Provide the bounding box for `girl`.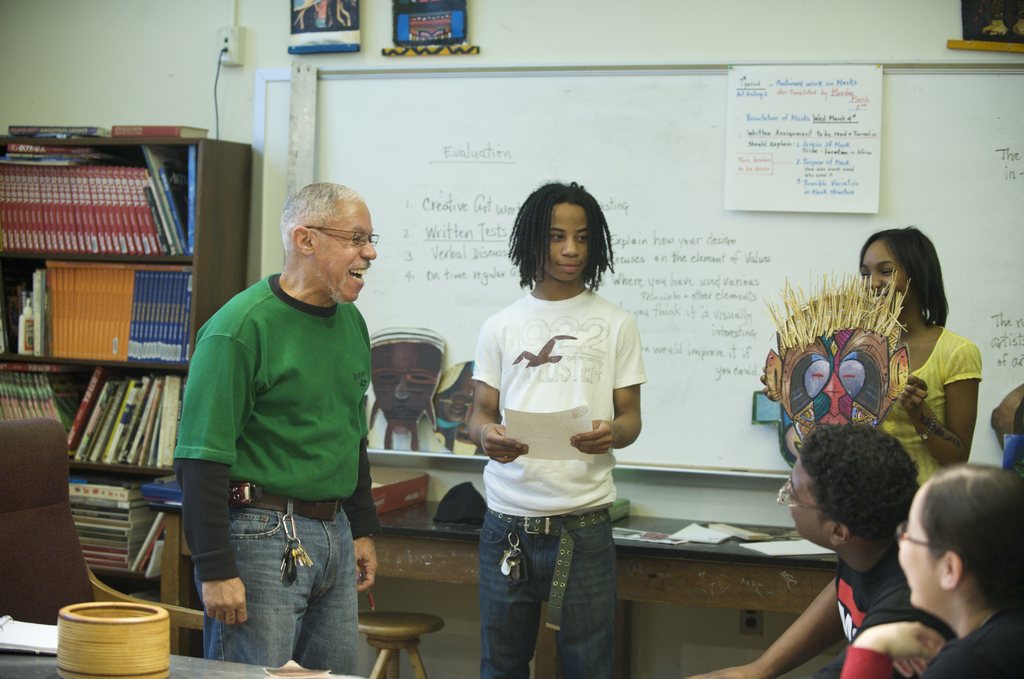
<region>838, 462, 1023, 678</region>.
